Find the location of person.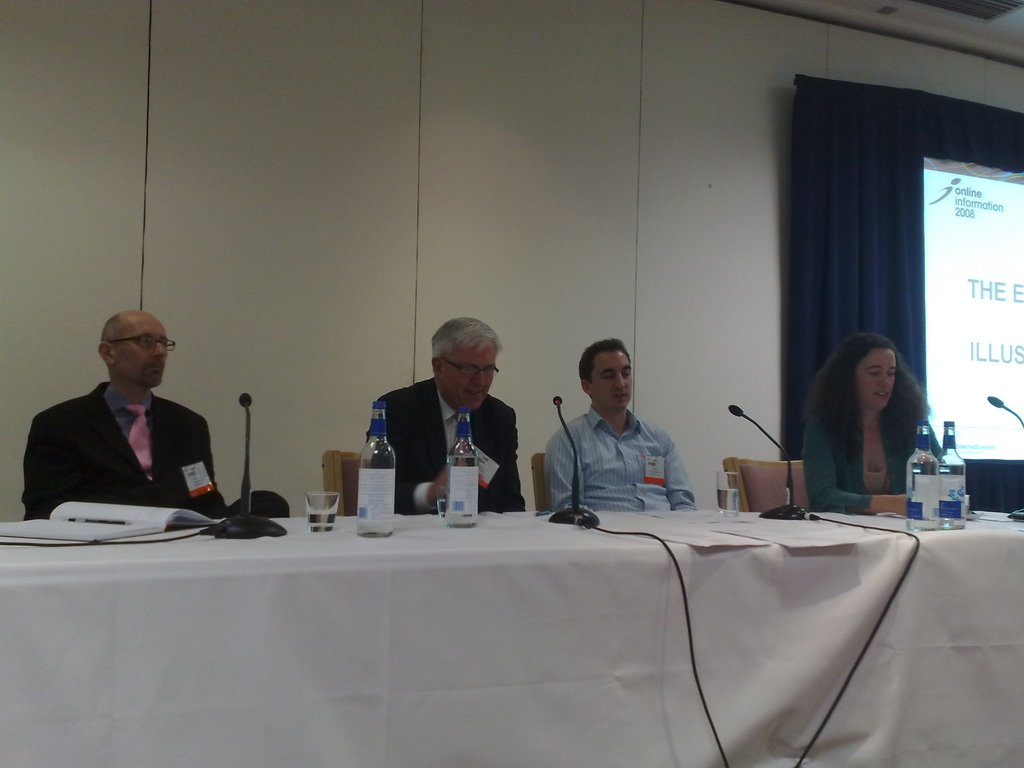
Location: 32 291 217 543.
